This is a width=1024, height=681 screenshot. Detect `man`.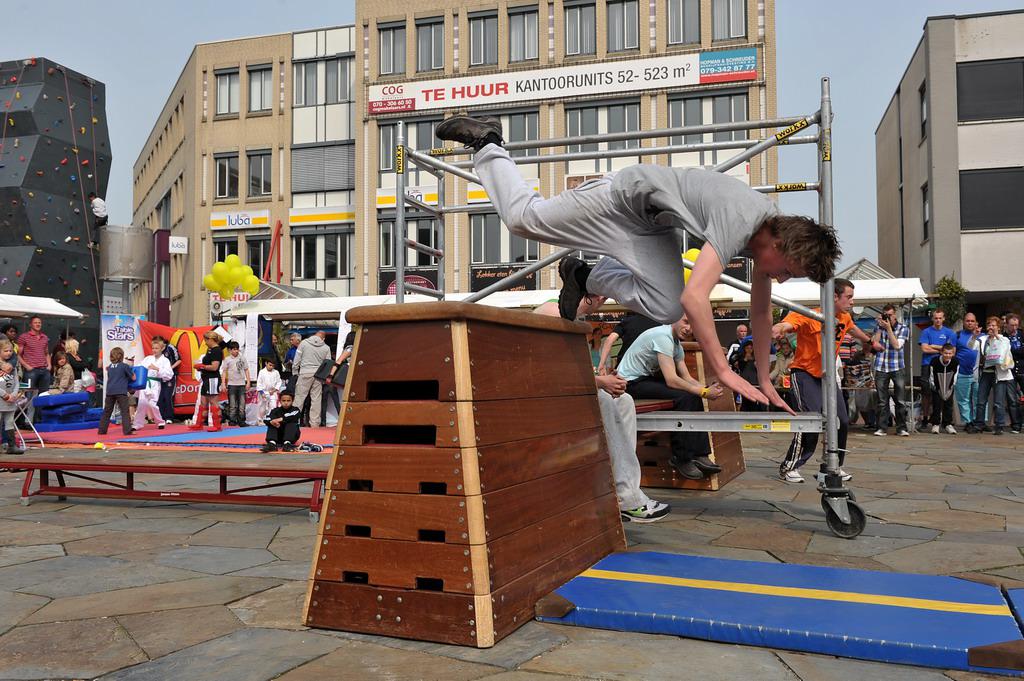
(x1=613, y1=299, x2=718, y2=483).
